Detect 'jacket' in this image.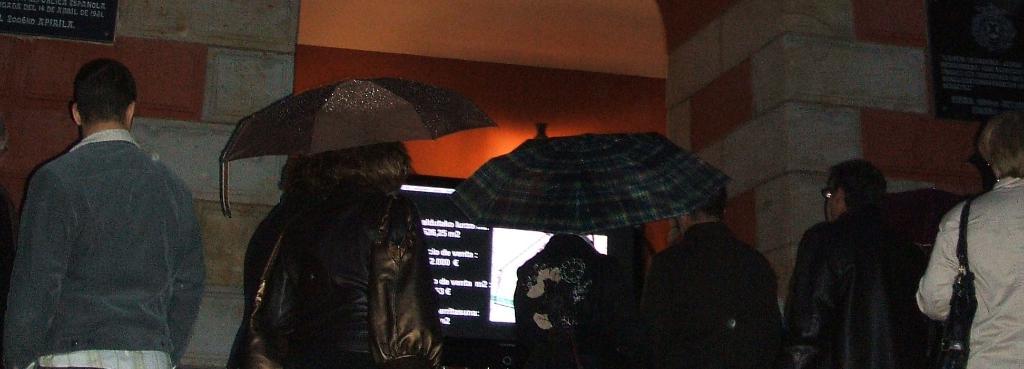
Detection: (778, 170, 930, 366).
